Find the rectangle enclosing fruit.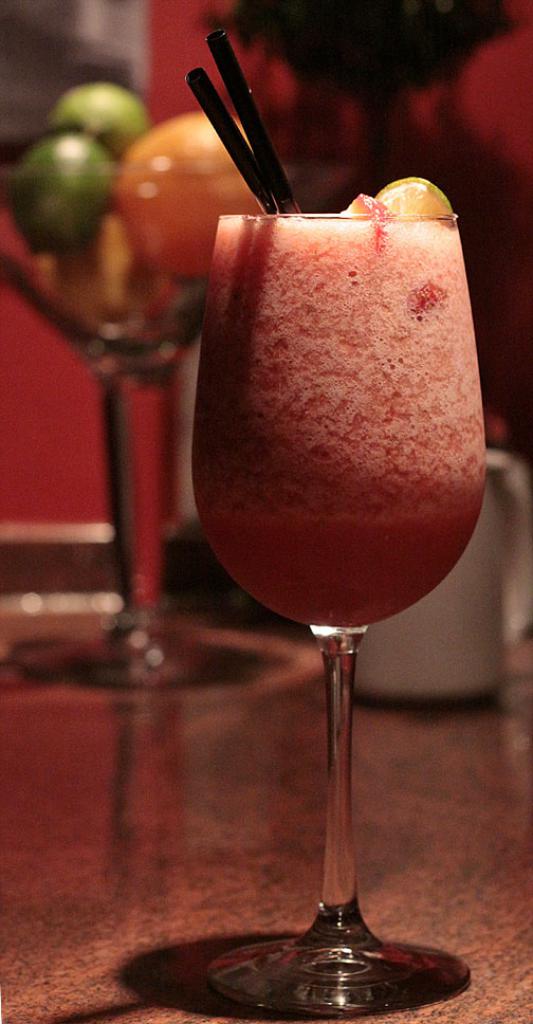
{"left": 114, "top": 110, "right": 268, "bottom": 273}.
